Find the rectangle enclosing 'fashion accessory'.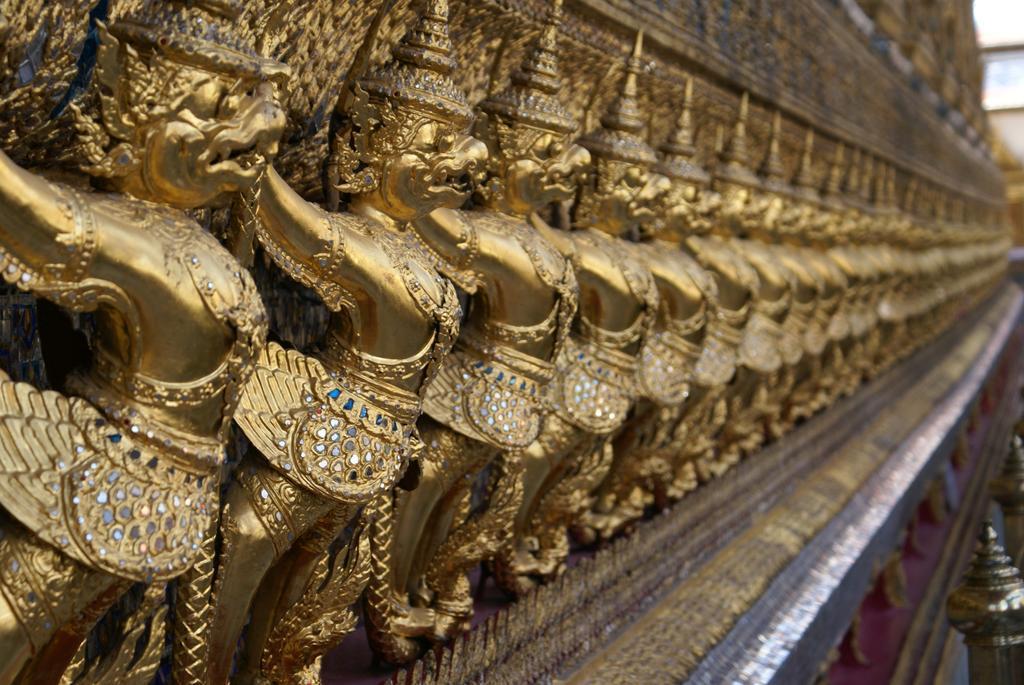
312, 204, 344, 298.
